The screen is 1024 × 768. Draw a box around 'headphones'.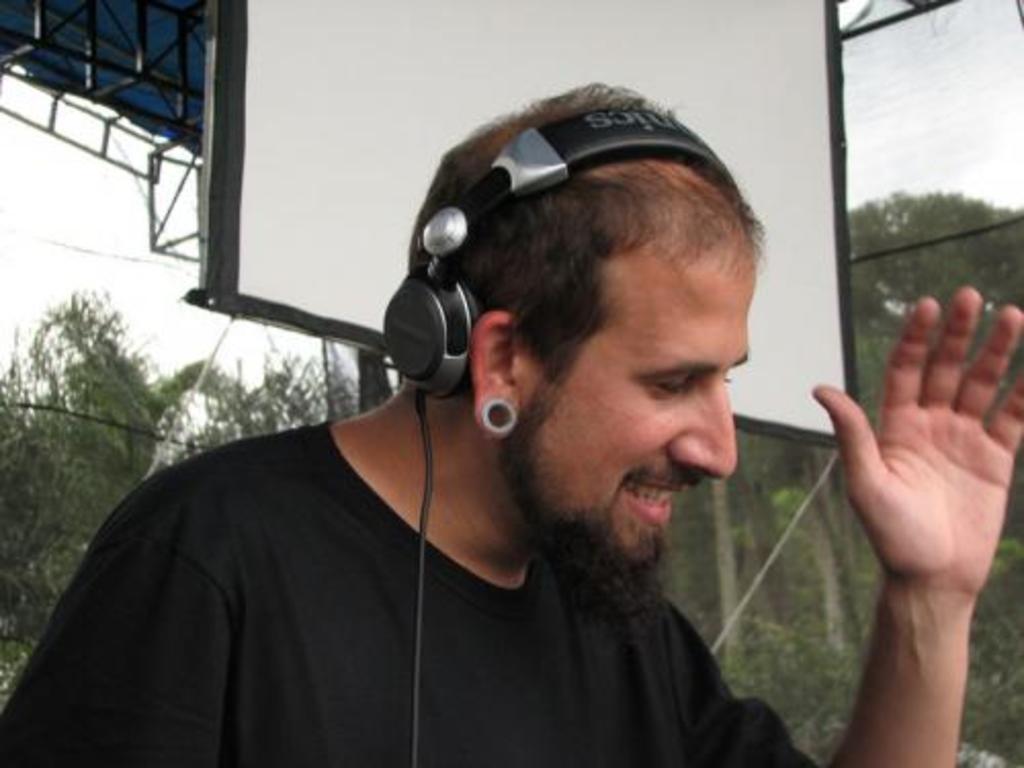
bbox=[385, 109, 735, 399].
